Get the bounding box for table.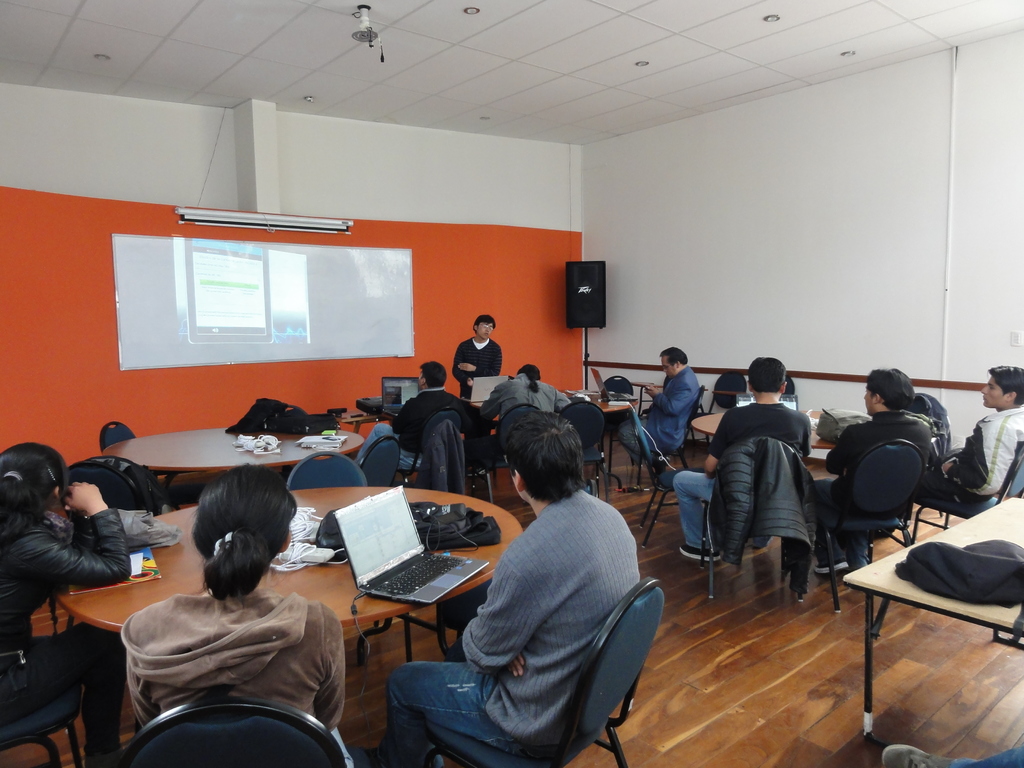
BBox(692, 403, 874, 495).
